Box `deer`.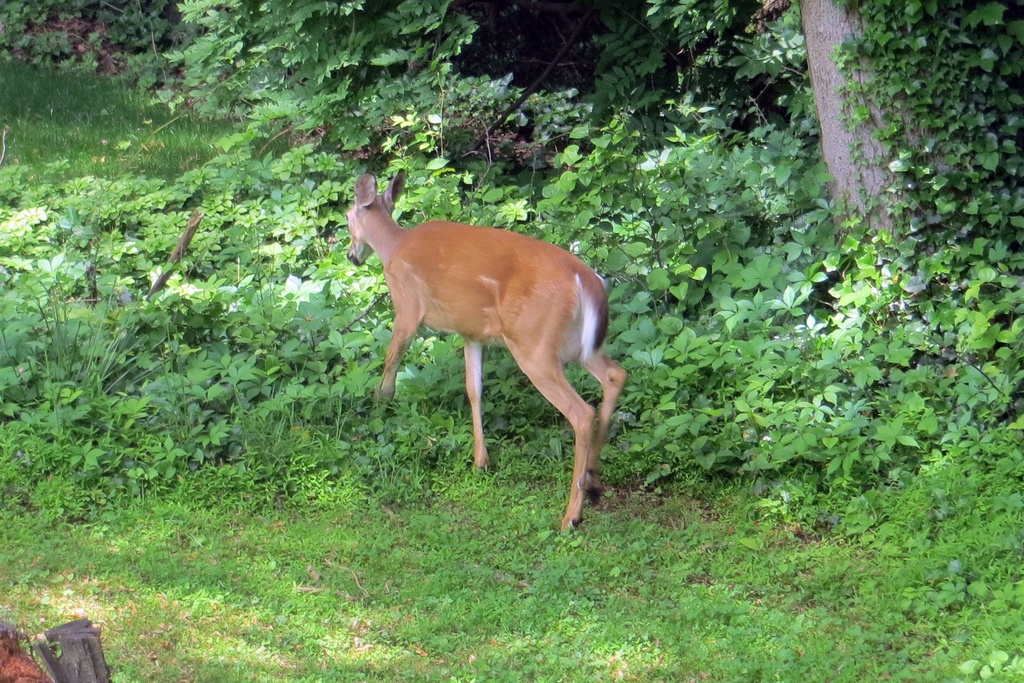
346, 164, 628, 536.
